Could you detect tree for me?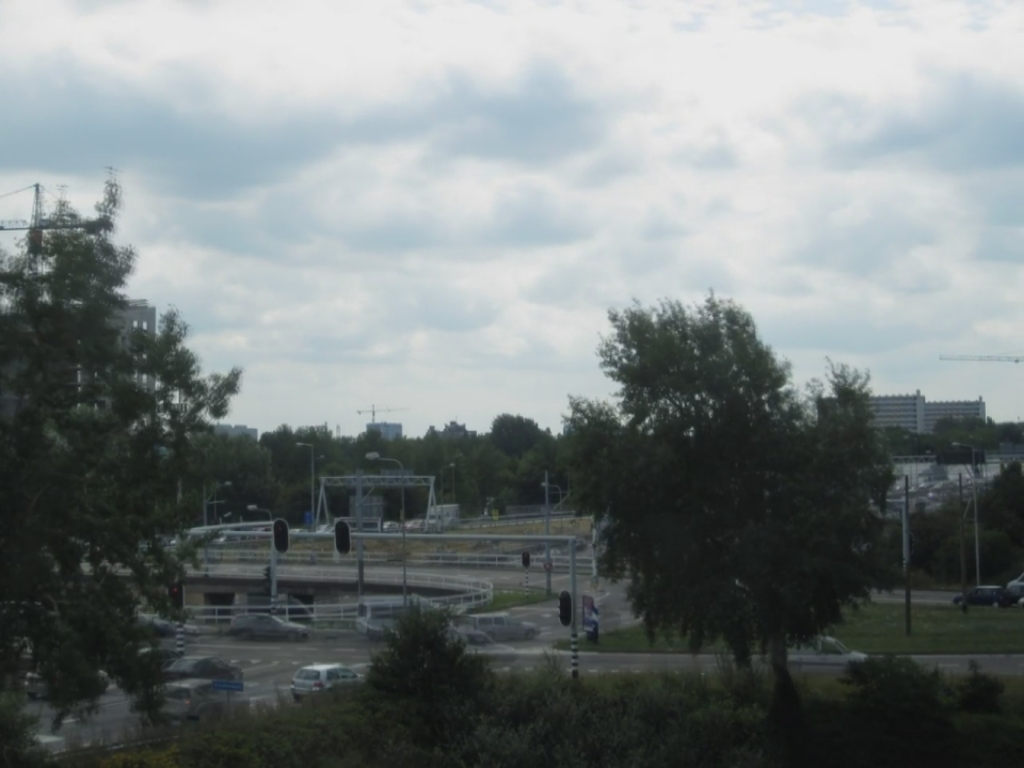
Detection result: <bbox>951, 453, 1023, 586</bbox>.
